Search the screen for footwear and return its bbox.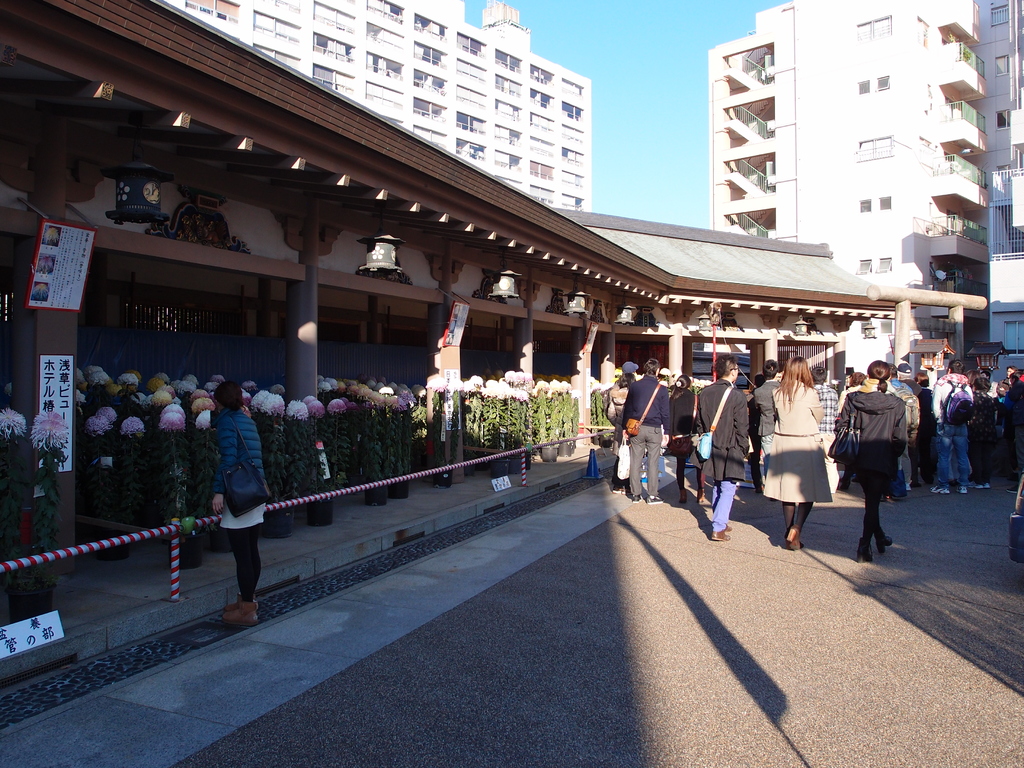
Found: x1=928, y1=486, x2=950, y2=494.
